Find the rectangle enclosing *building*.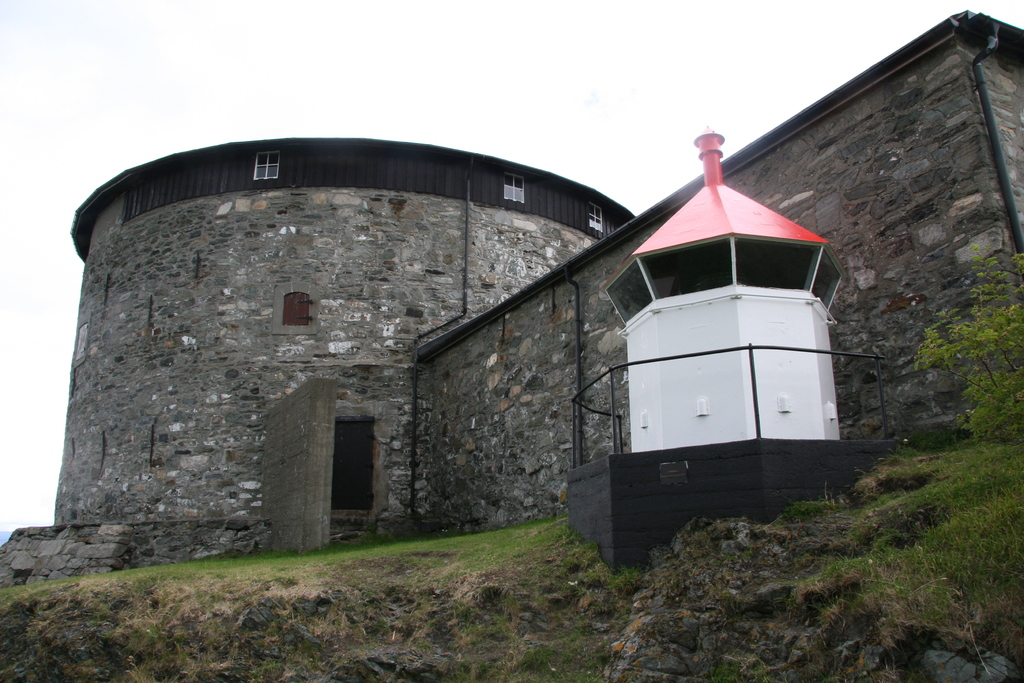
box=[0, 9, 1023, 568].
